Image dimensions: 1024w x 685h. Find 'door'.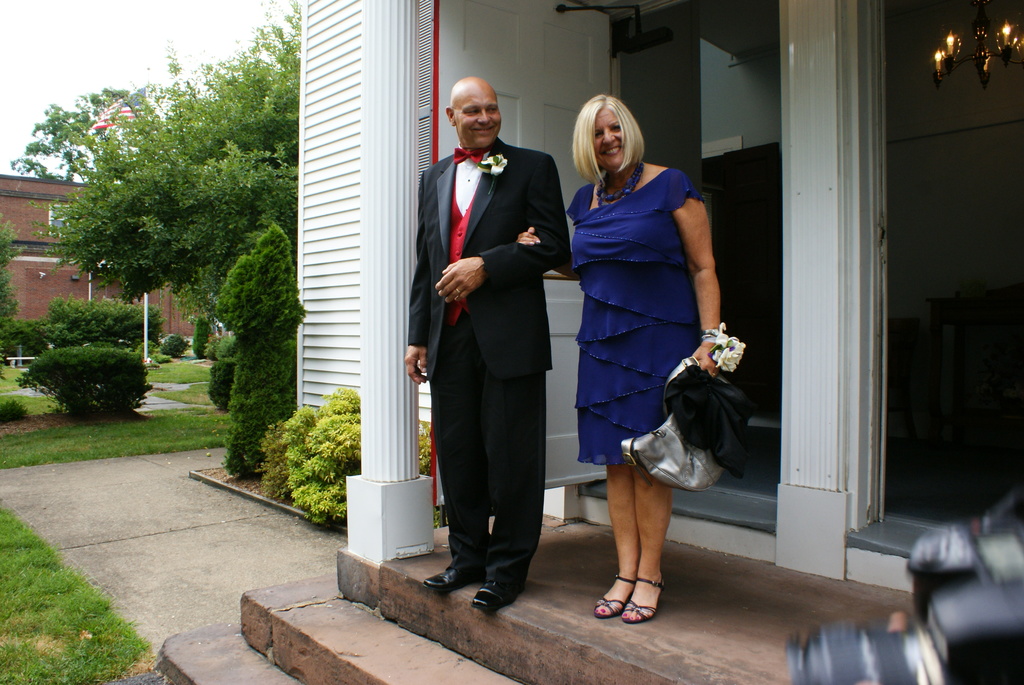
select_region(877, 7, 1023, 530).
